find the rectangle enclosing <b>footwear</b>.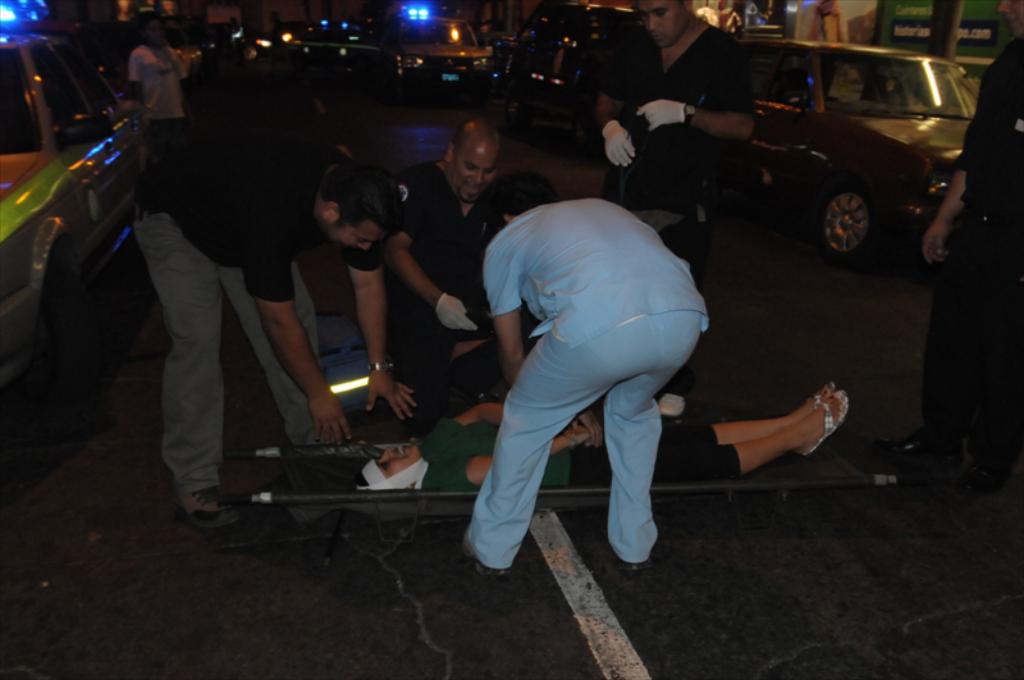
{"x1": 803, "y1": 387, "x2": 846, "y2": 451}.
